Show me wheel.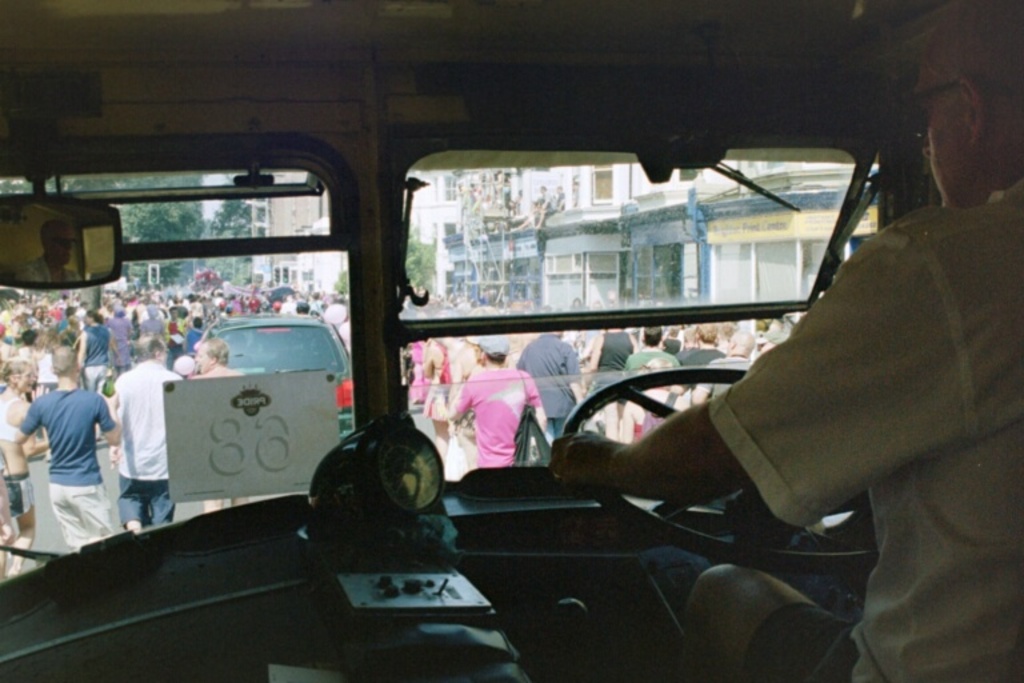
wheel is here: [x1=563, y1=367, x2=877, y2=568].
